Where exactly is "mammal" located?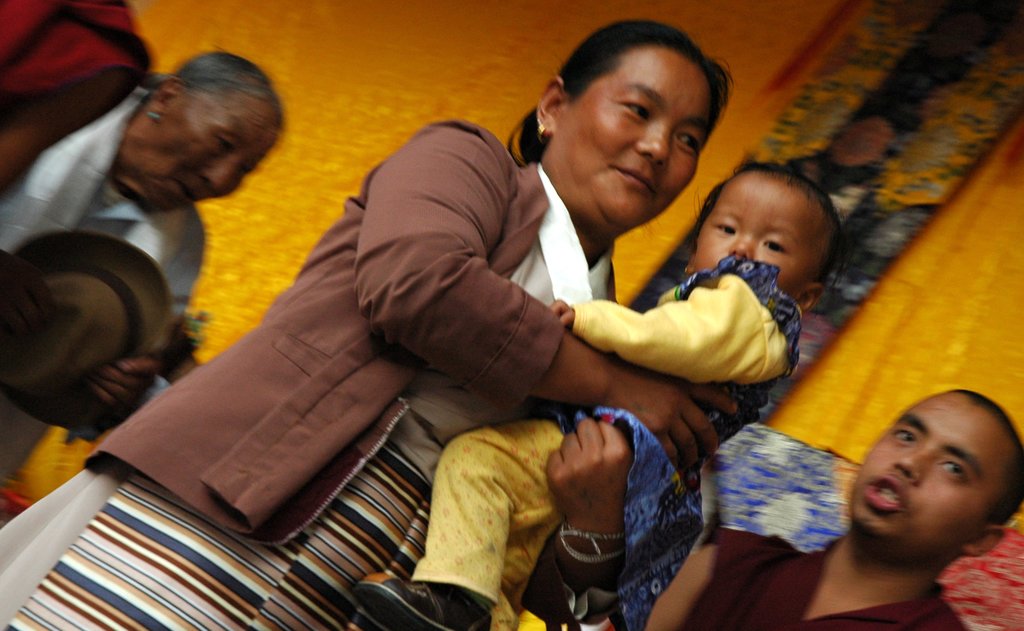
Its bounding box is (x1=0, y1=16, x2=739, y2=630).
